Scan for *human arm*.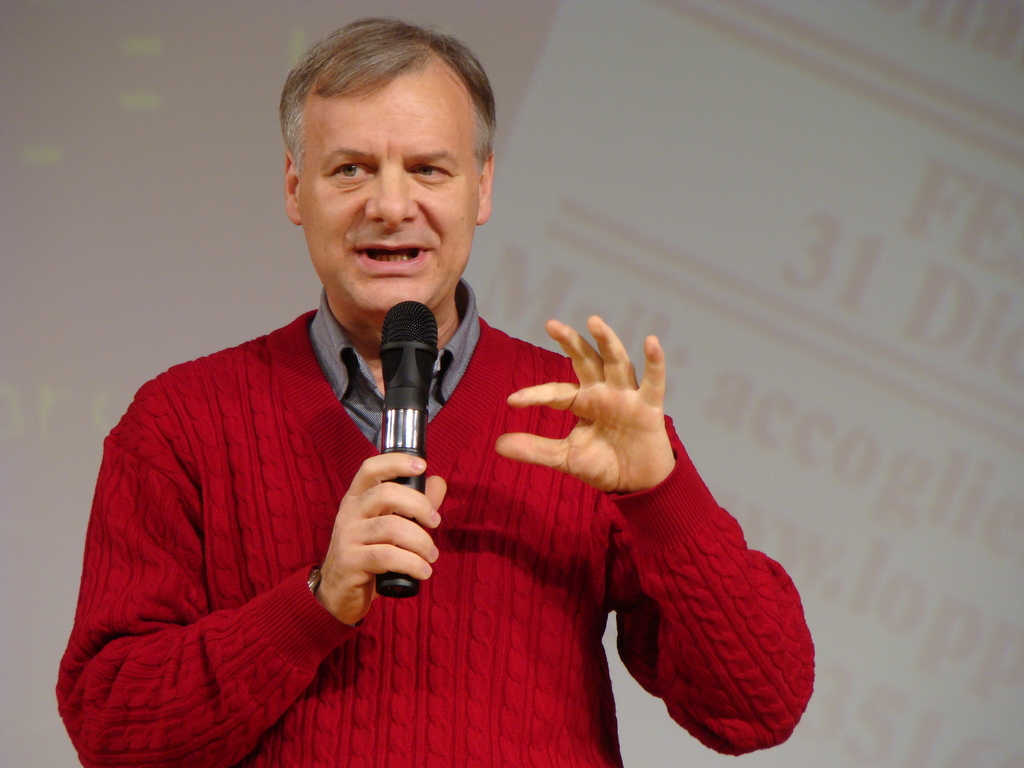
Scan result: (496,342,803,741).
